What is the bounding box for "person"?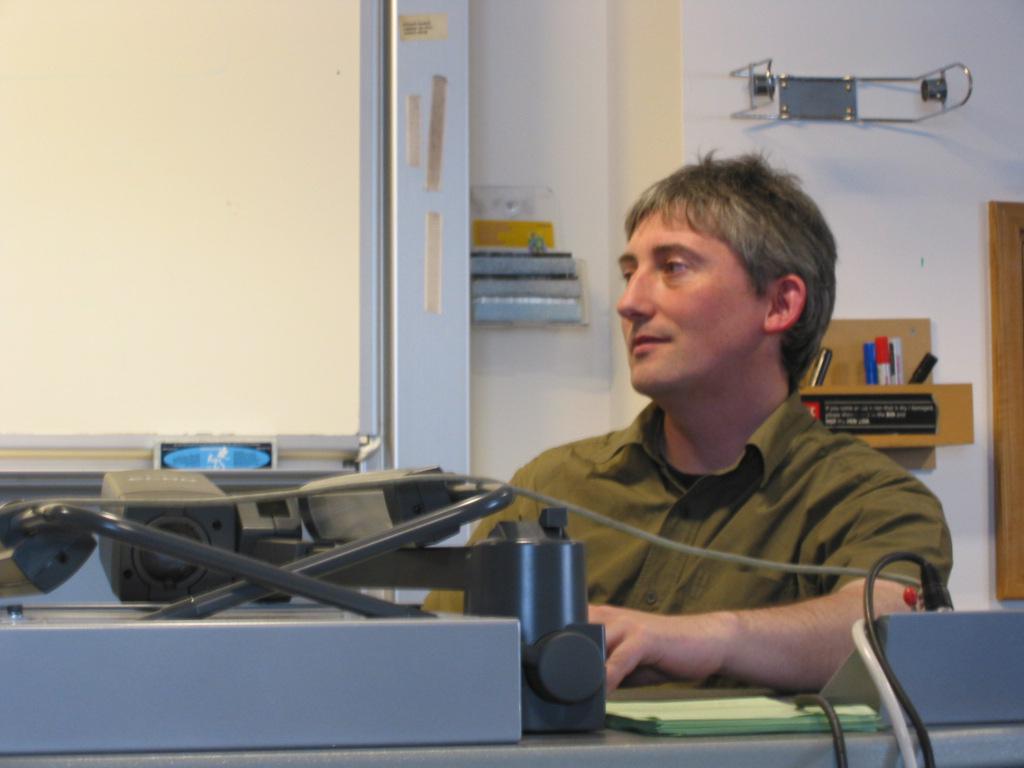
<bbox>468, 149, 947, 754</bbox>.
